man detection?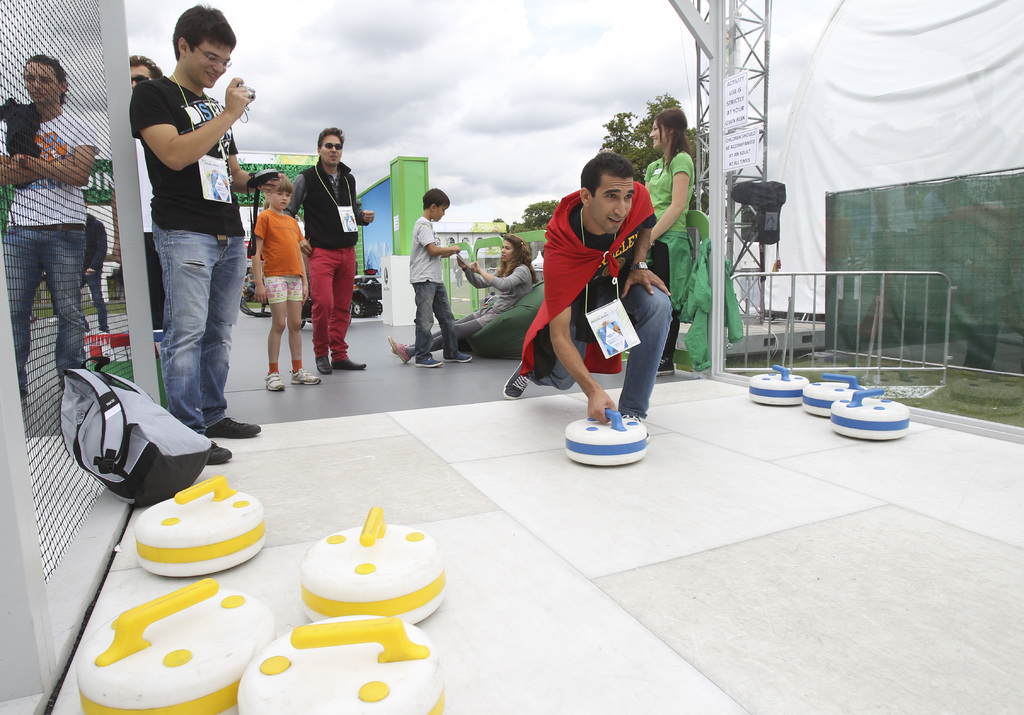
(110,53,166,358)
